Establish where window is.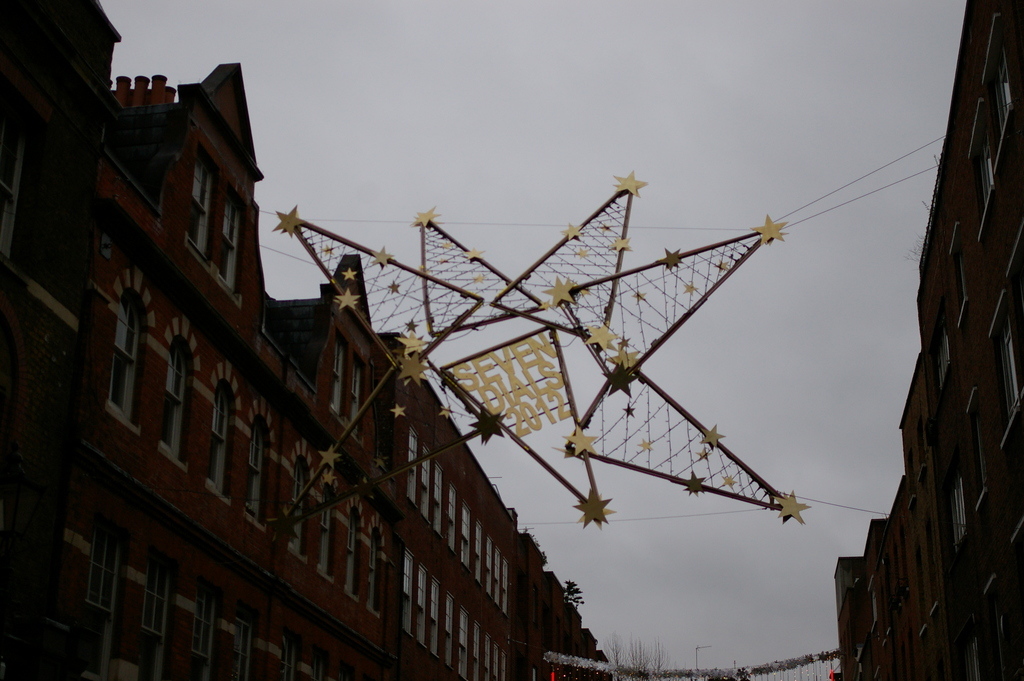
Established at <bbox>227, 604, 260, 680</bbox>.
